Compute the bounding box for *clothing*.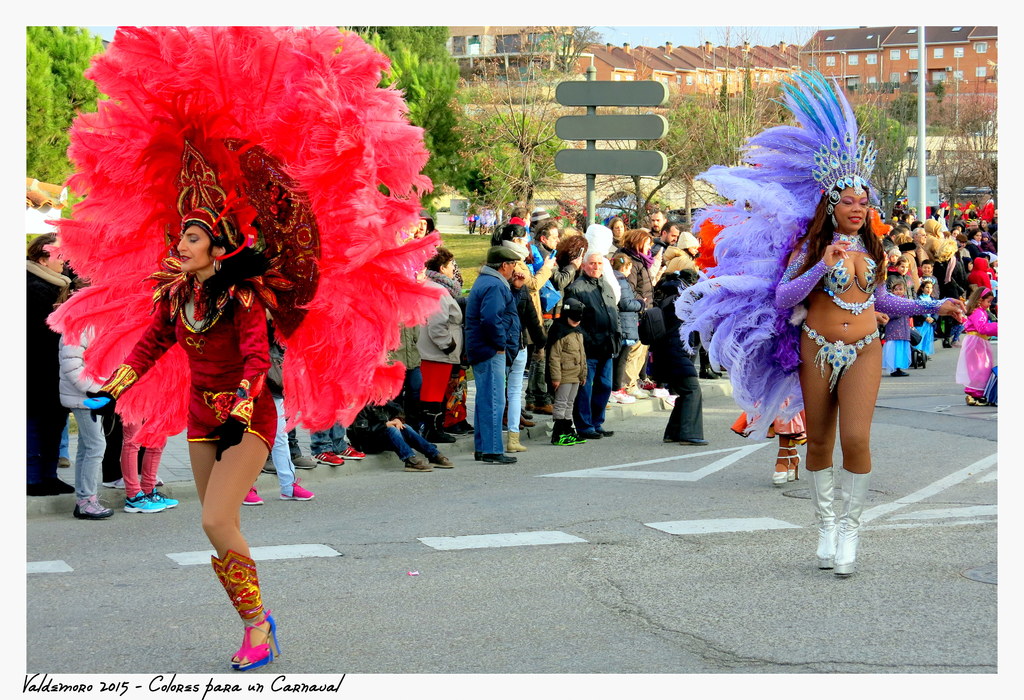
select_region(260, 310, 305, 496).
